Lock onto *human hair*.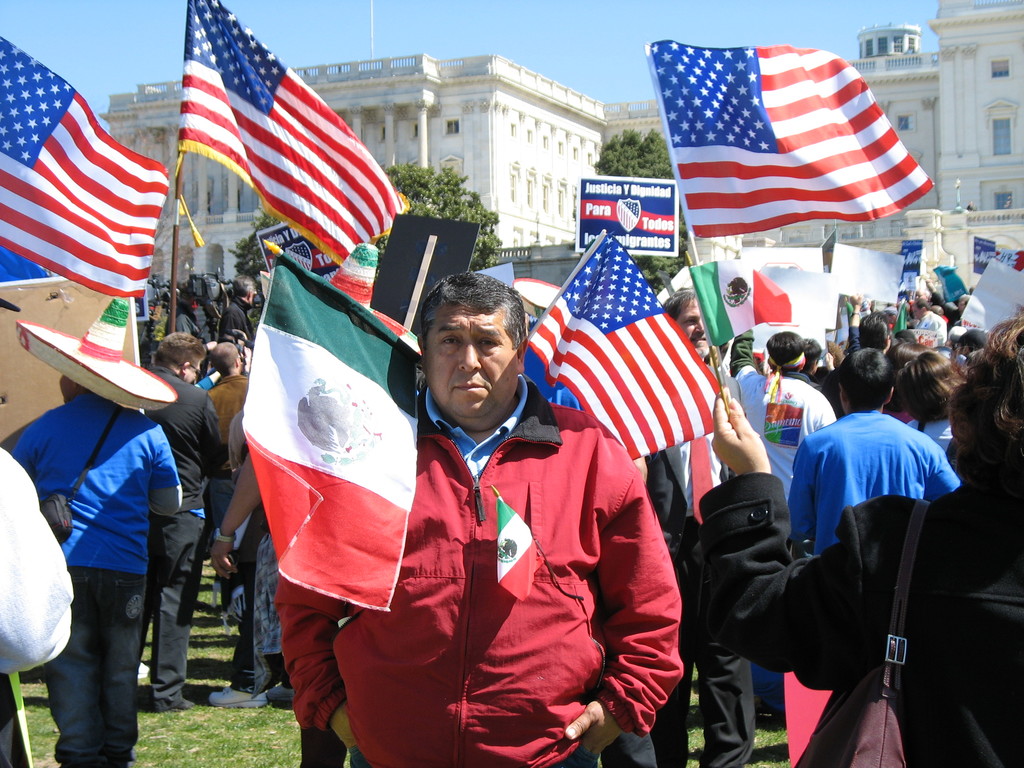
Locked: crop(662, 284, 695, 320).
